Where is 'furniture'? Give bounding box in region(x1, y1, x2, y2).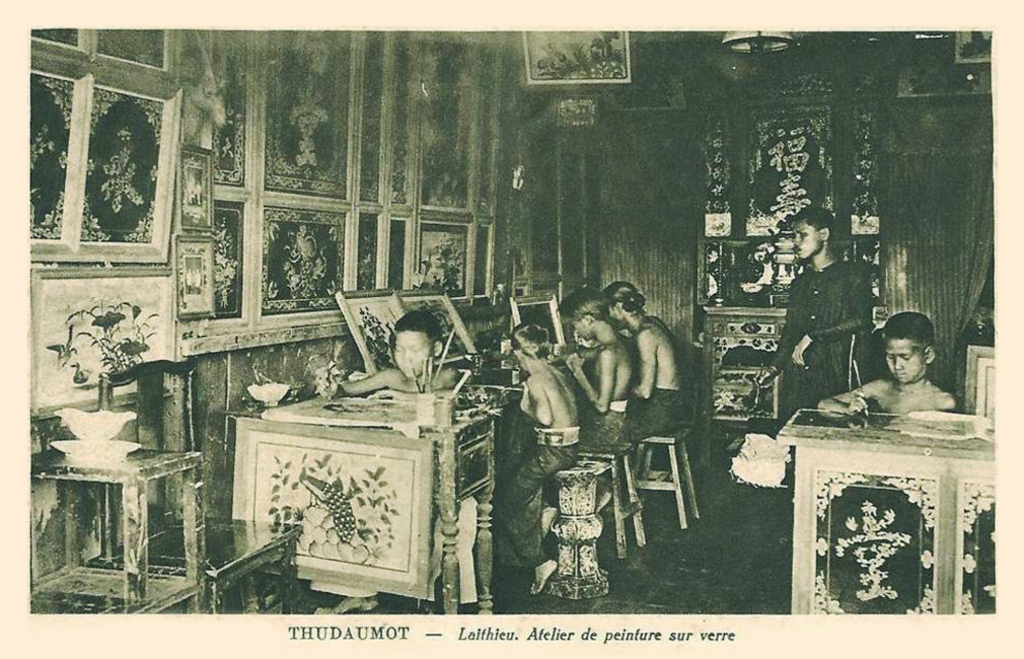
region(99, 355, 203, 568).
